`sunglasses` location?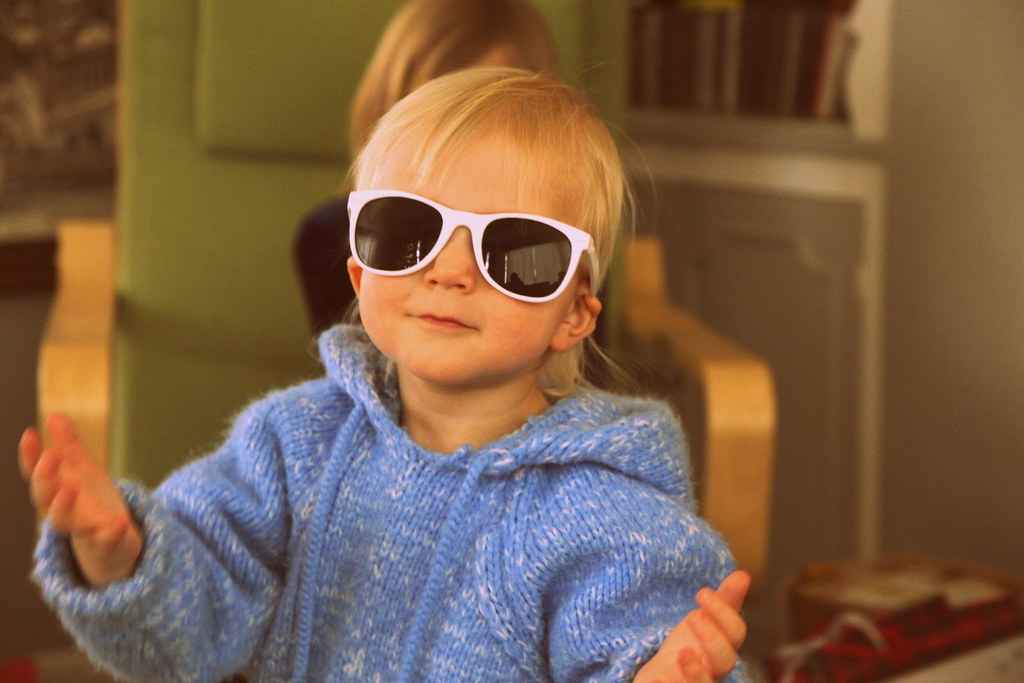
box=[333, 187, 612, 304]
